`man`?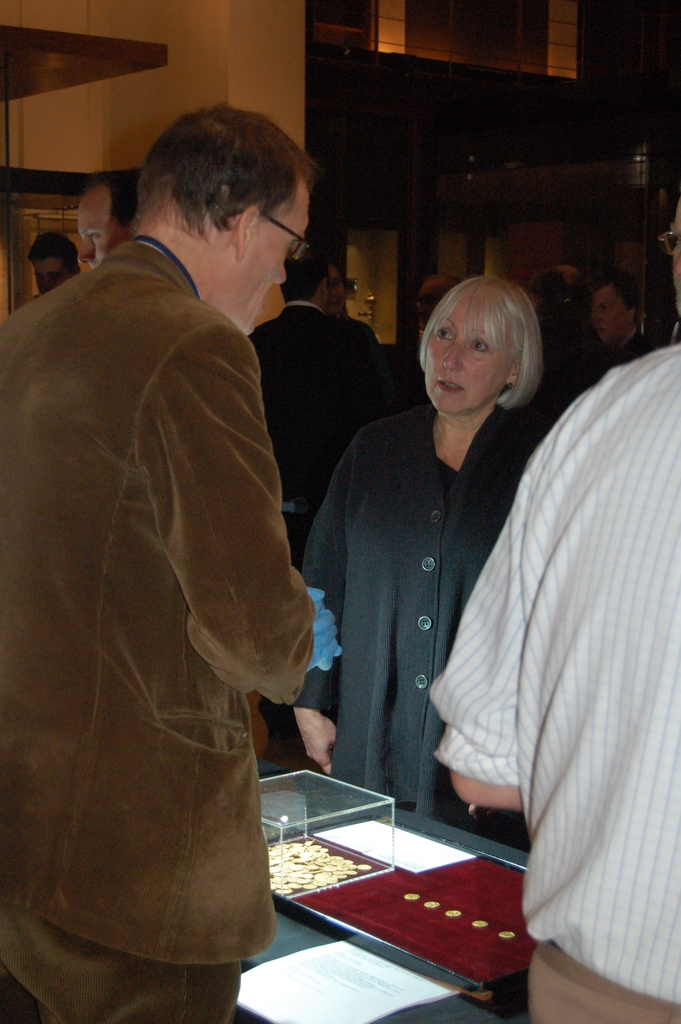
pyautogui.locateOnScreen(10, 74, 356, 991)
